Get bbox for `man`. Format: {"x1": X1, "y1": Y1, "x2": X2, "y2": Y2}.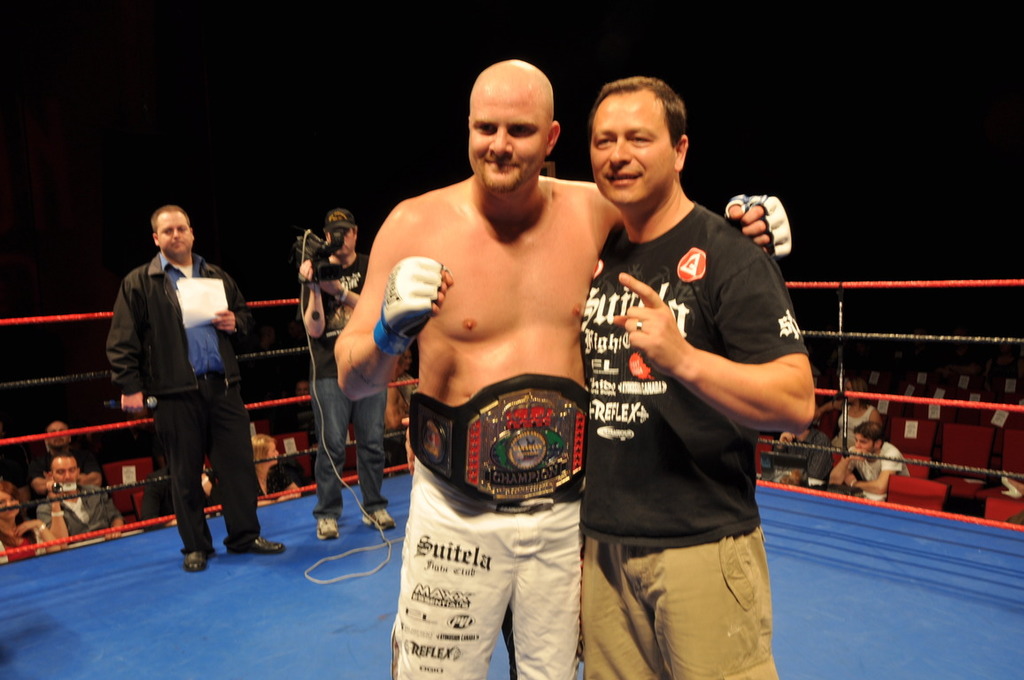
{"x1": 833, "y1": 423, "x2": 904, "y2": 496}.
